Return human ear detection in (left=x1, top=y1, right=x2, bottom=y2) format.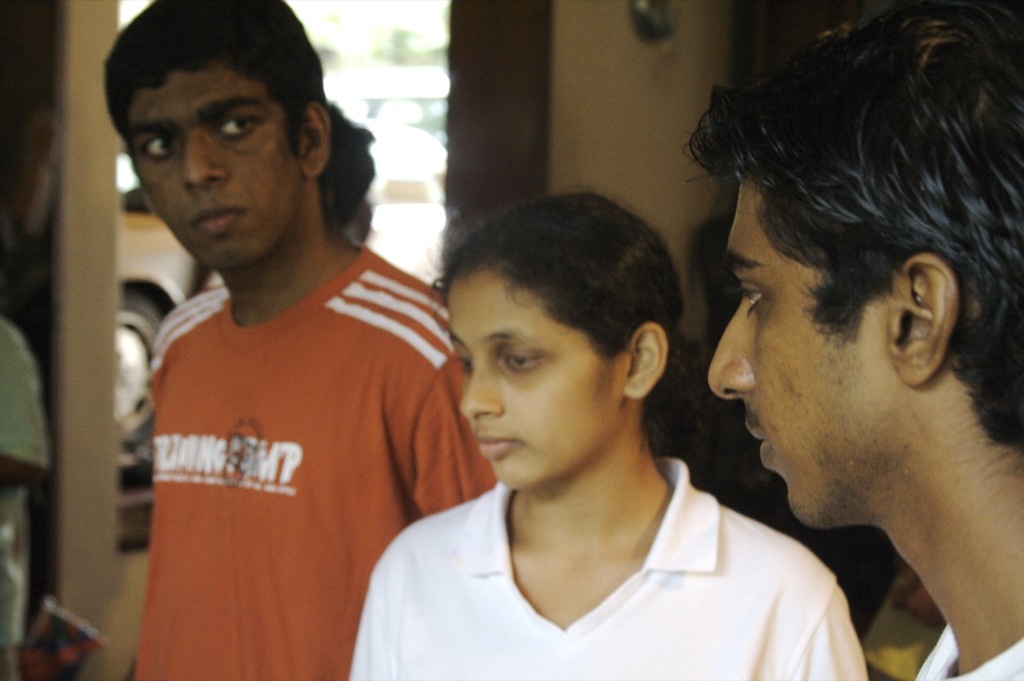
(left=882, top=253, right=957, bottom=387).
